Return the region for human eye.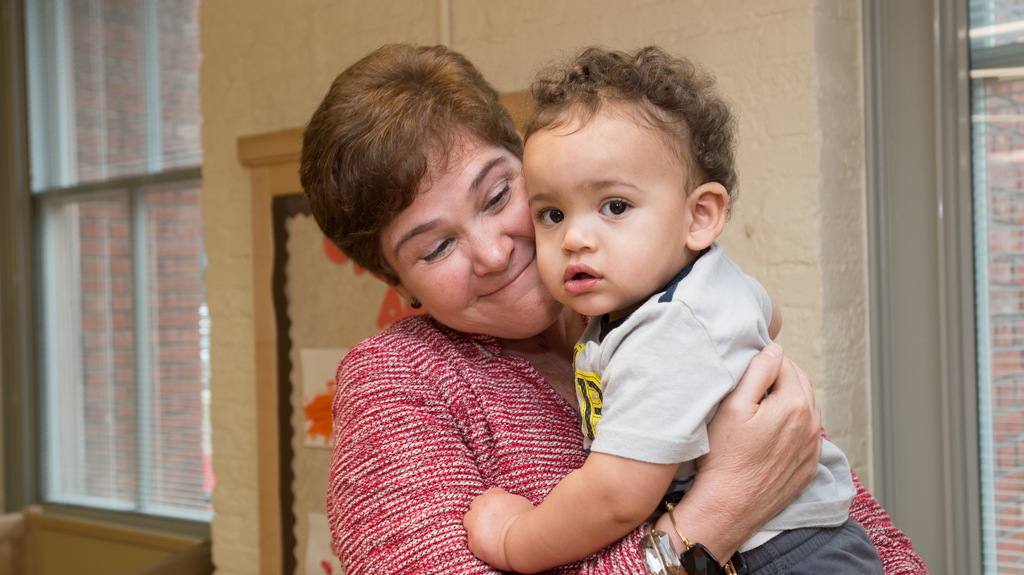
box(536, 201, 564, 235).
